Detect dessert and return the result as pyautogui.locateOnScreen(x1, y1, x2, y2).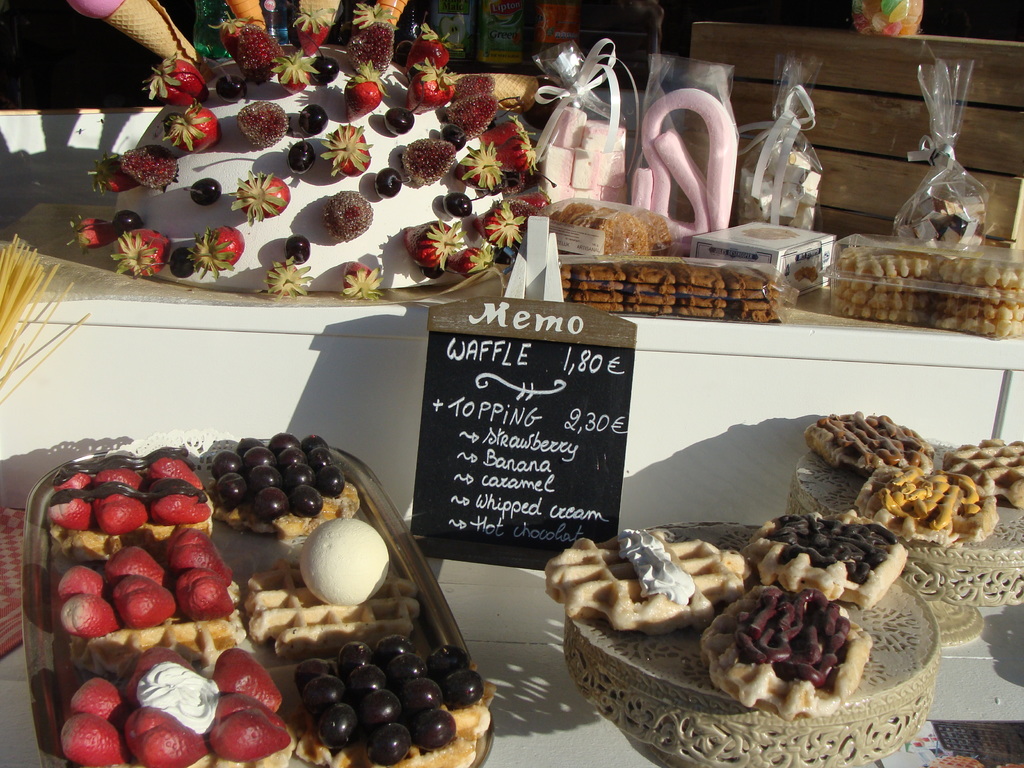
pyautogui.locateOnScreen(274, 442, 298, 470).
